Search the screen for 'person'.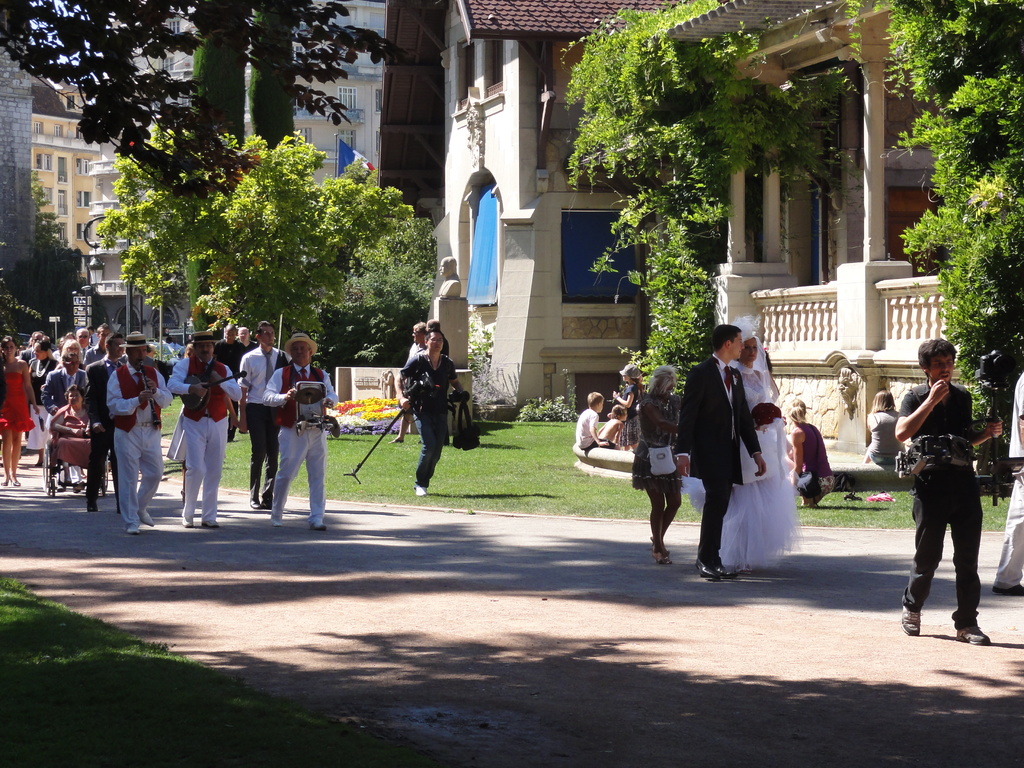
Found at Rect(389, 321, 429, 443).
